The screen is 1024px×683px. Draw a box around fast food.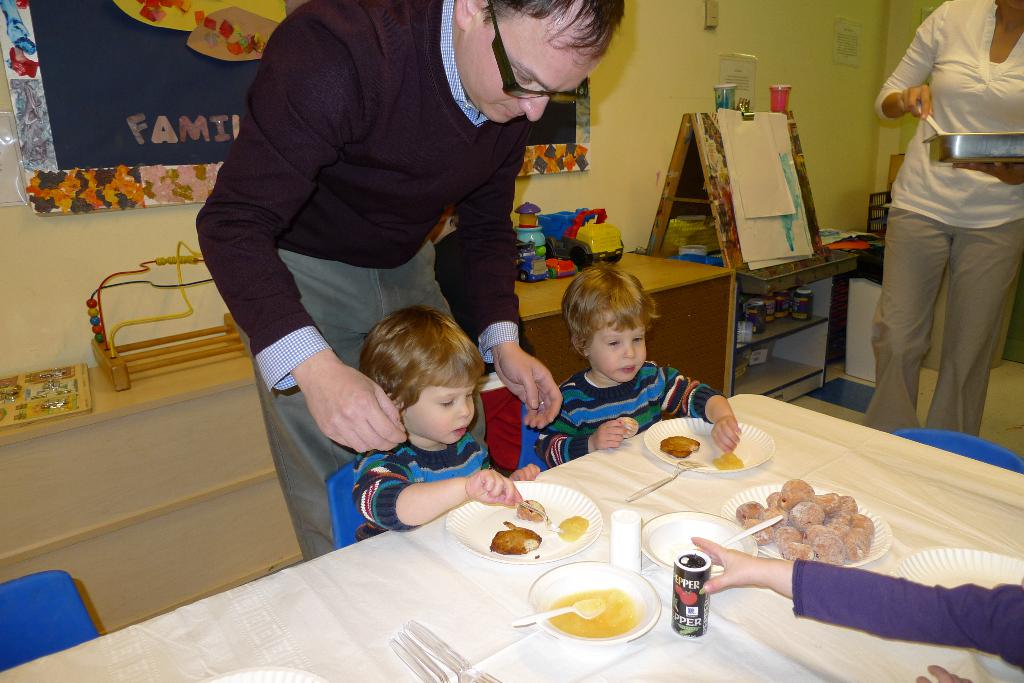
[x1=772, y1=481, x2=816, y2=501].
